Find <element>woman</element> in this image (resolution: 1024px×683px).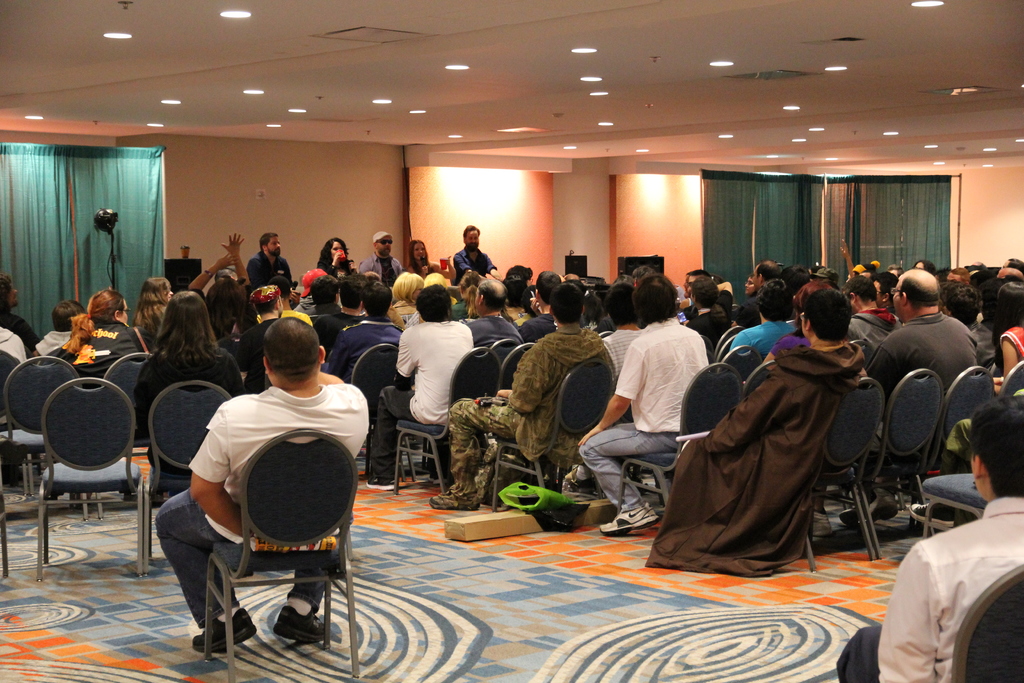
<box>130,276,178,345</box>.
